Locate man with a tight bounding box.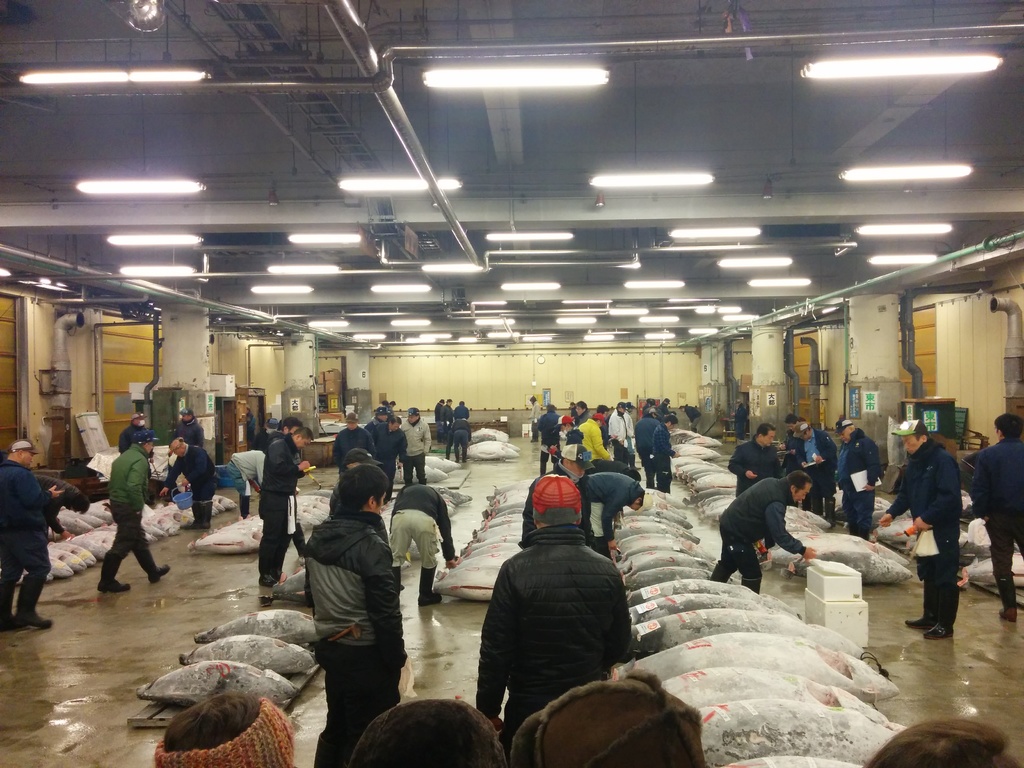
bbox=(268, 417, 310, 564).
